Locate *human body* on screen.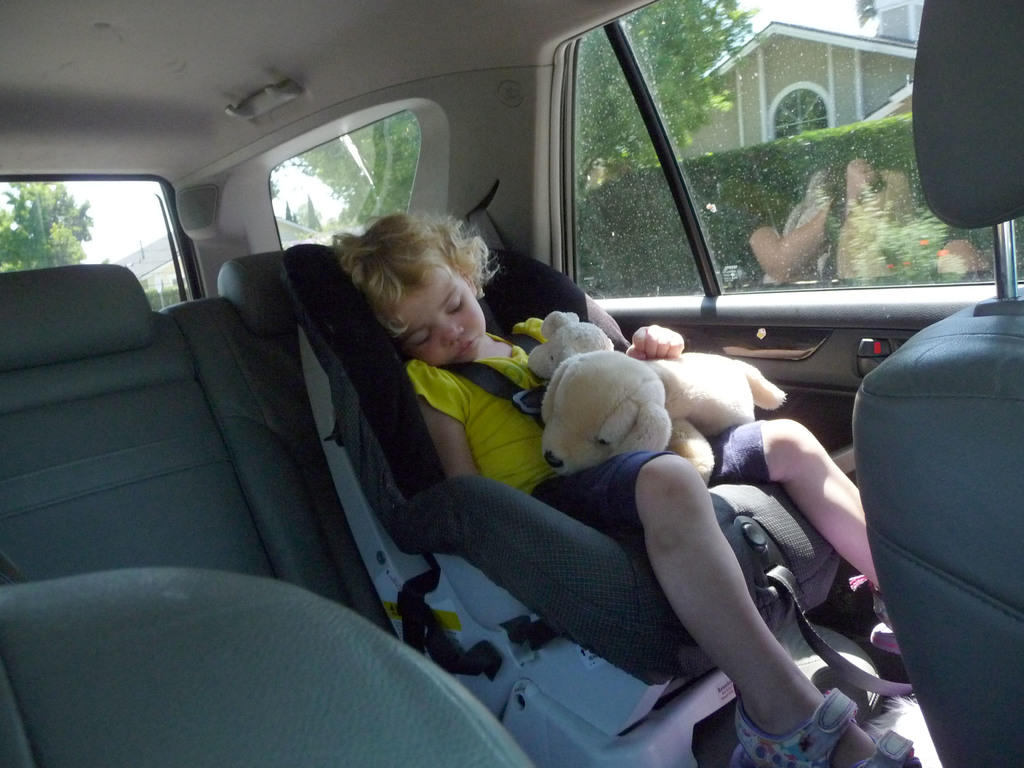
On screen at (317,201,921,767).
